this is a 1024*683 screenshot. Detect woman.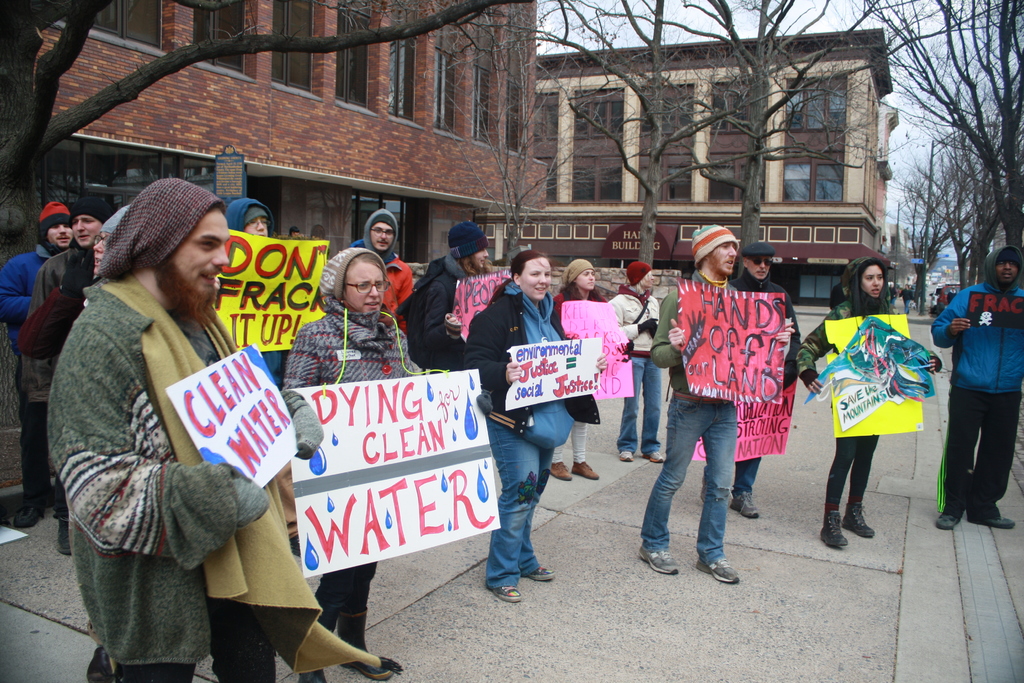
detection(820, 267, 934, 539).
